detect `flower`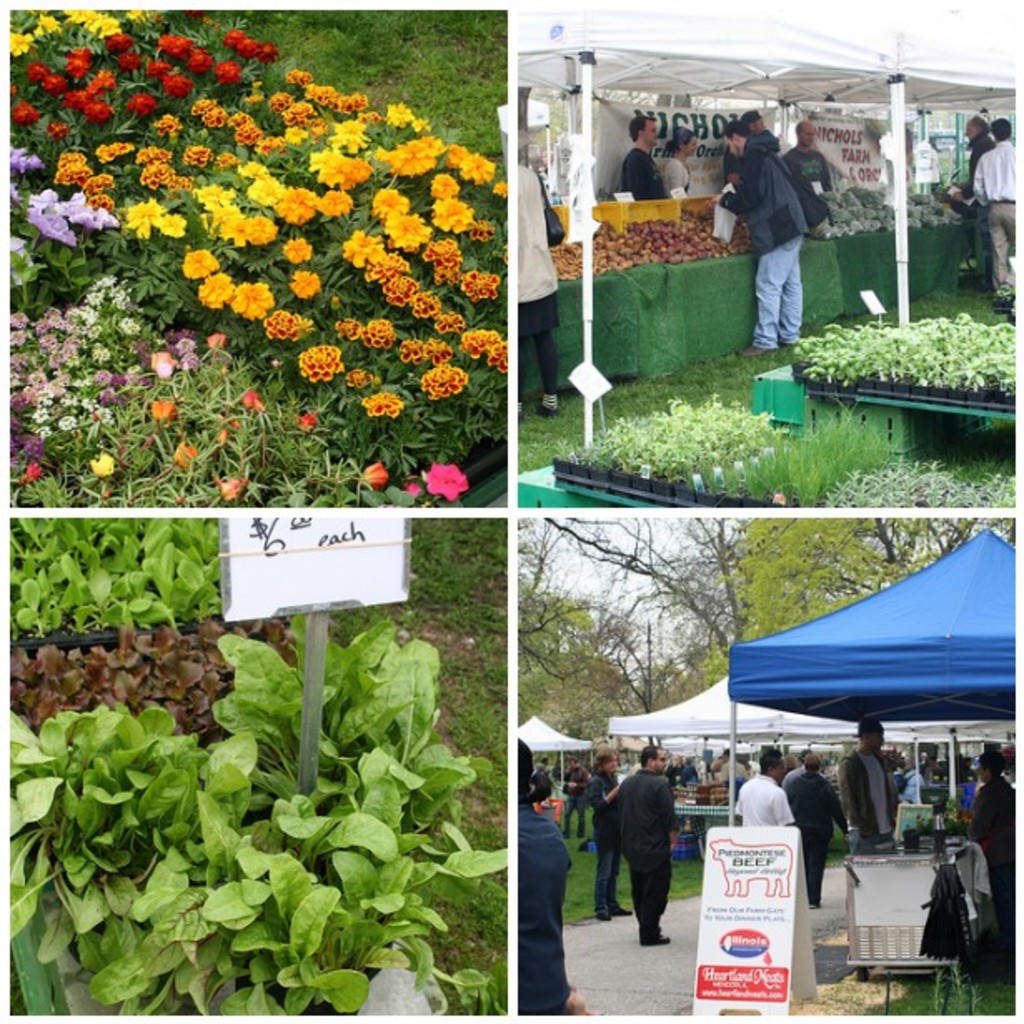
BBox(421, 465, 471, 500)
